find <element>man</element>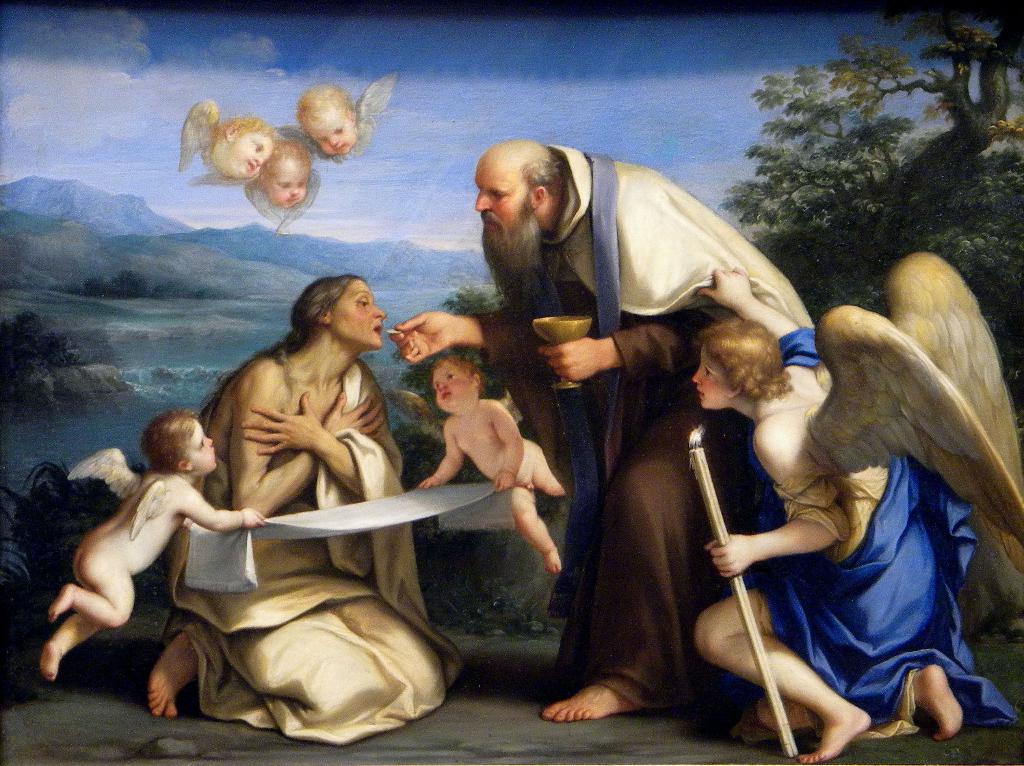
bbox(388, 138, 817, 725)
